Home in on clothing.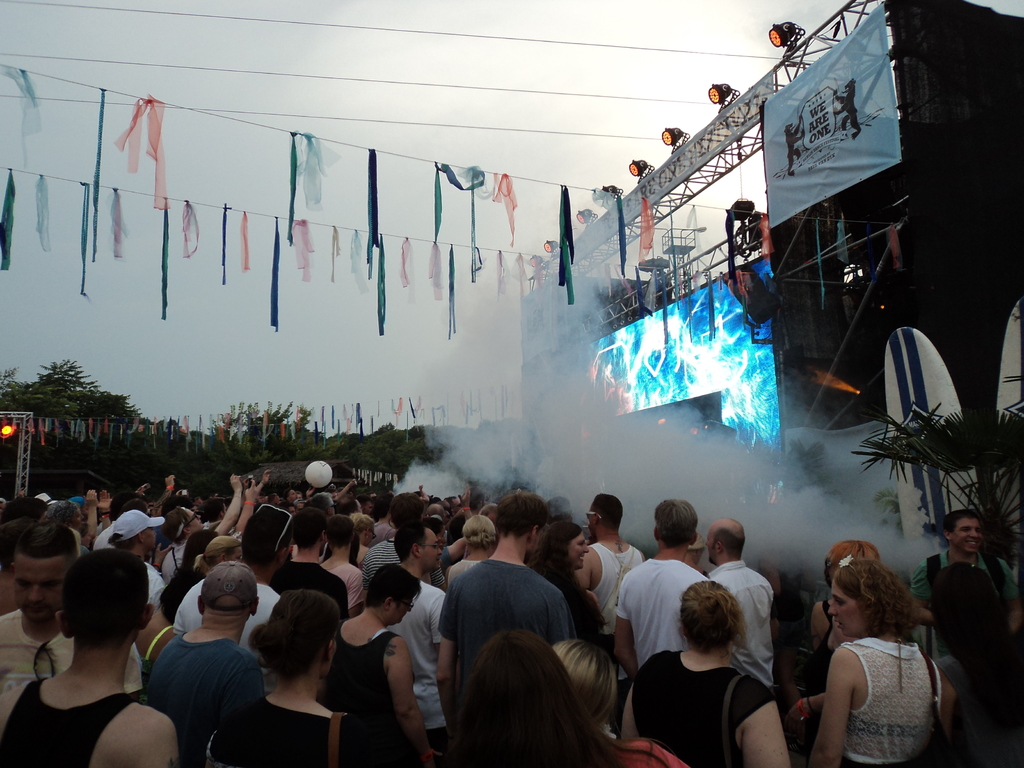
Homed in at region(173, 579, 284, 648).
